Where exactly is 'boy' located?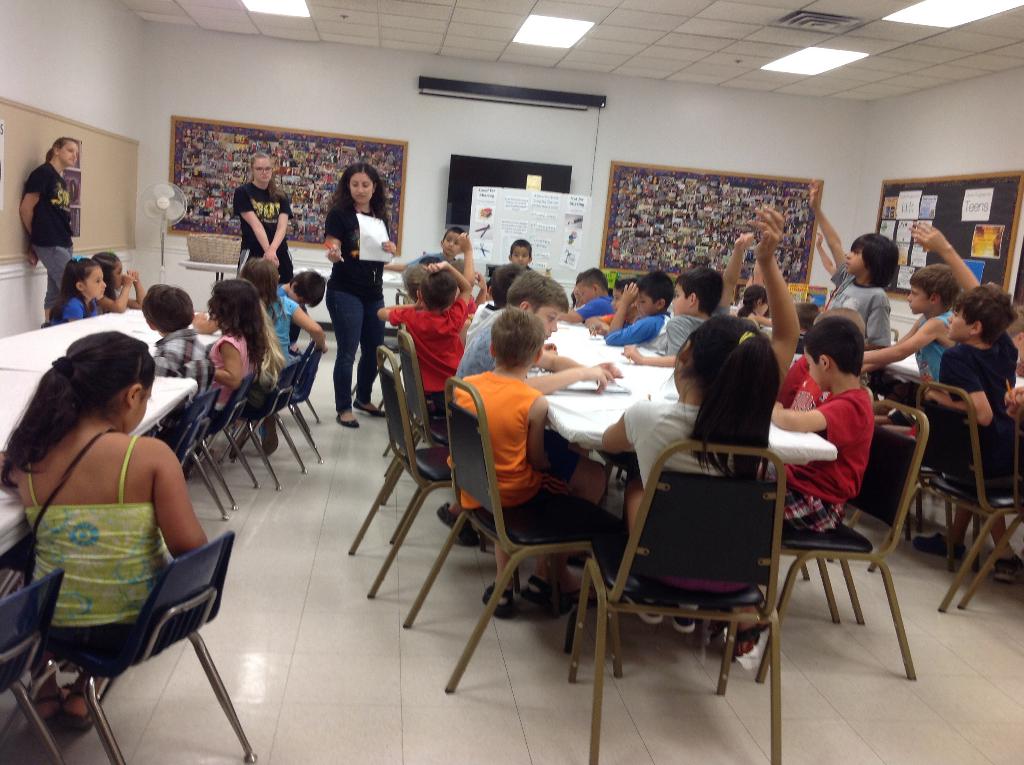
Its bounding box is <box>279,271,325,307</box>.
